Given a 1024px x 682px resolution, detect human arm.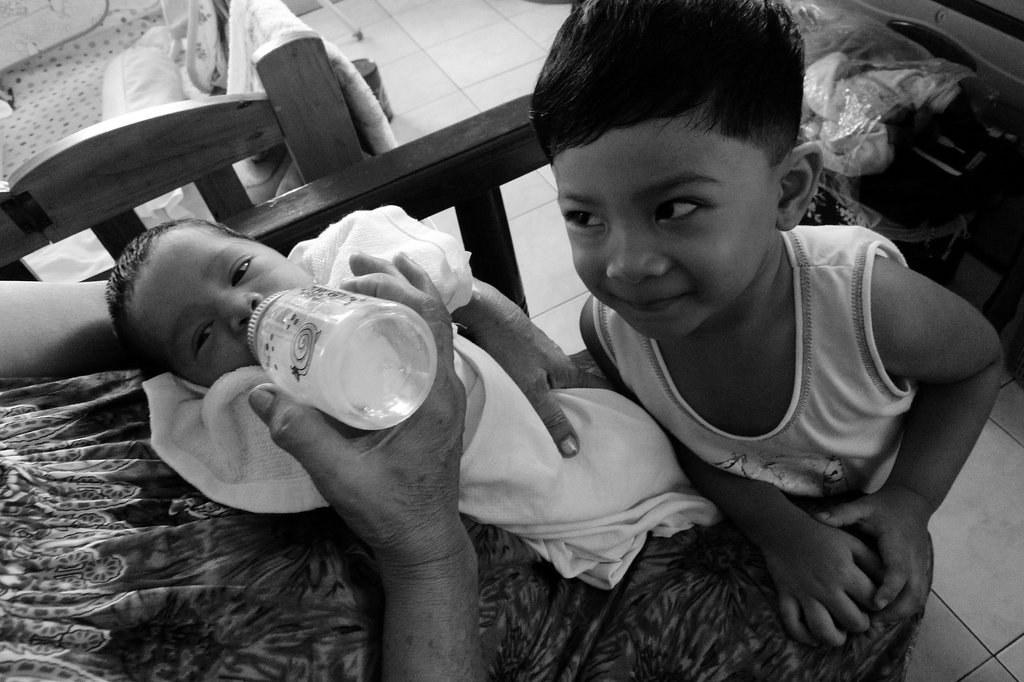
bbox=(576, 295, 896, 653).
